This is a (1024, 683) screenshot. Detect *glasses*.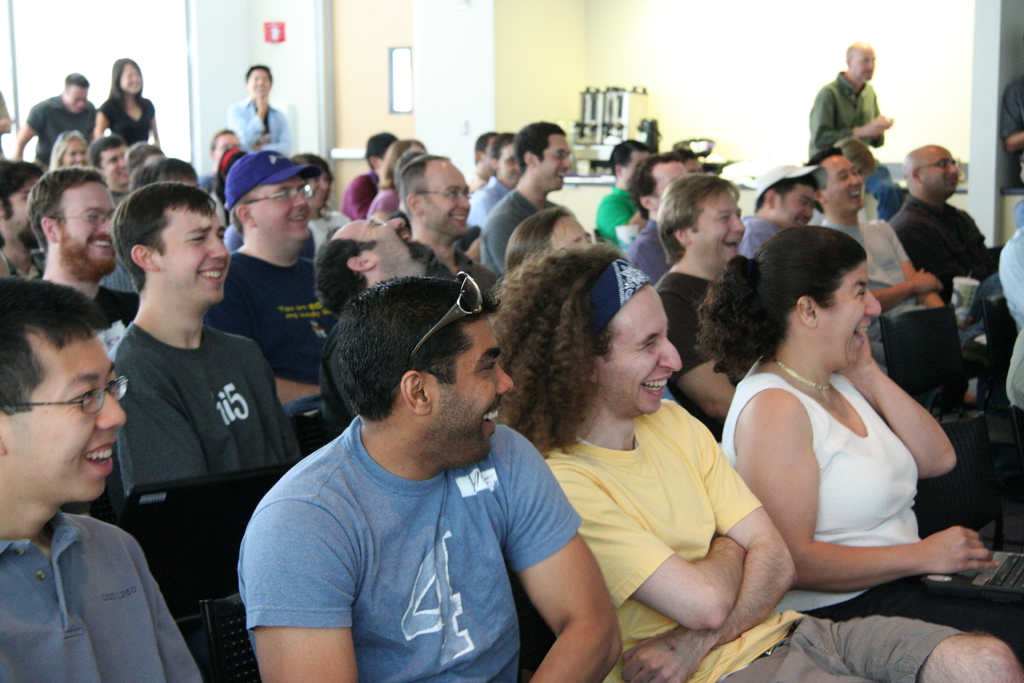
55, 207, 116, 224.
